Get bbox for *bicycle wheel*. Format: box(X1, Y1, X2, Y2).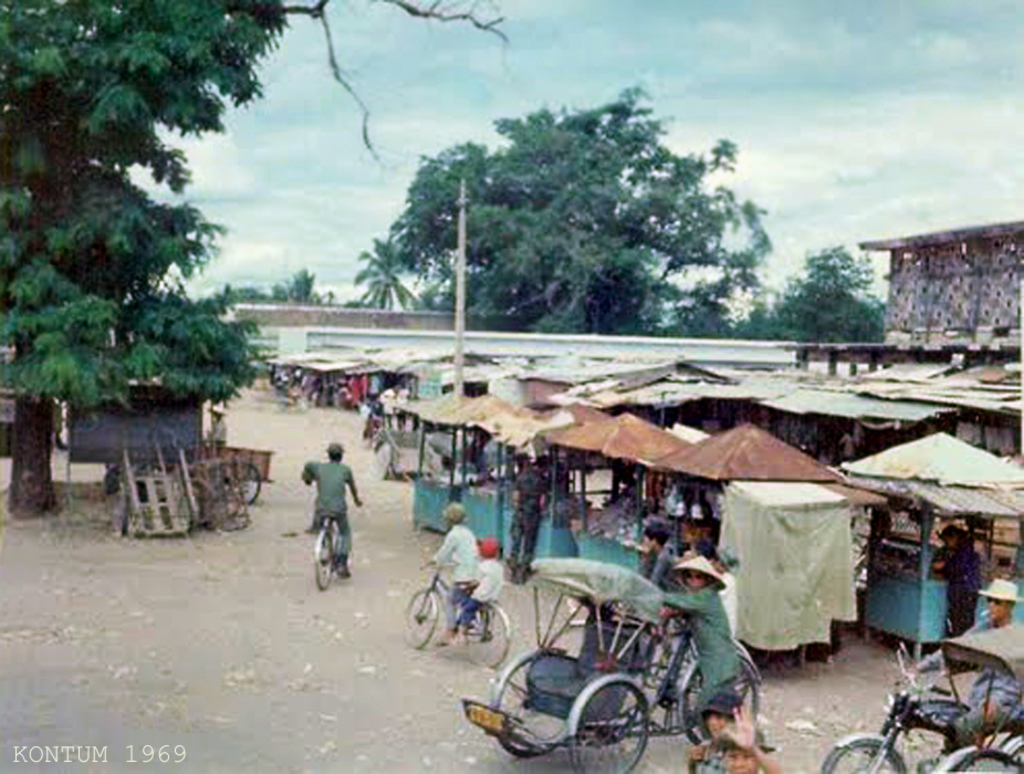
box(405, 585, 438, 650).
